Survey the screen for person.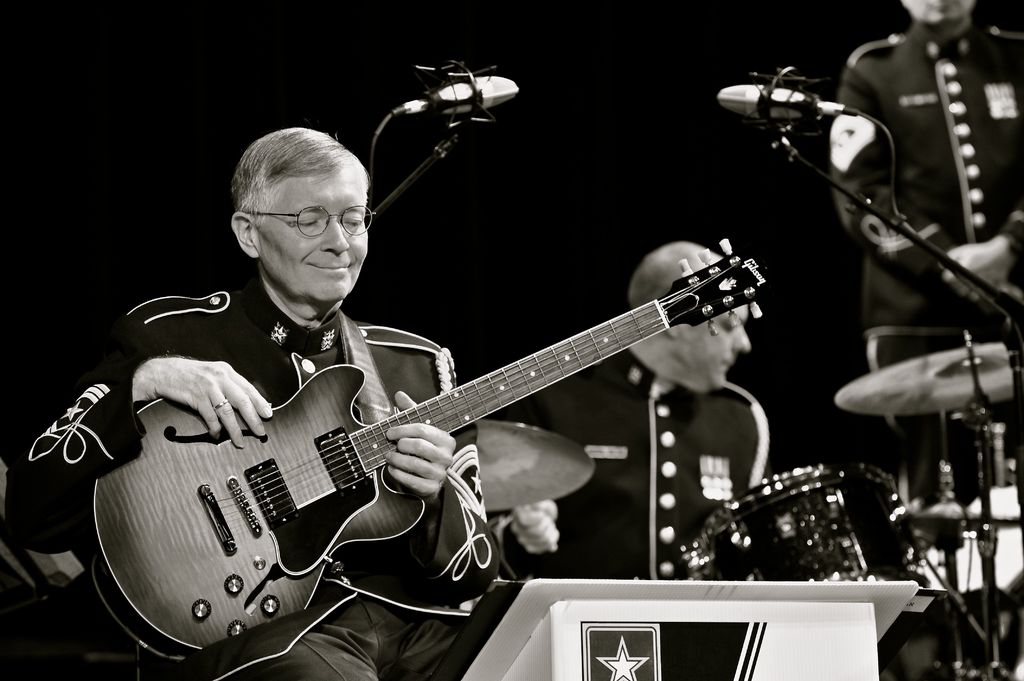
Survey found: box(22, 122, 489, 680).
